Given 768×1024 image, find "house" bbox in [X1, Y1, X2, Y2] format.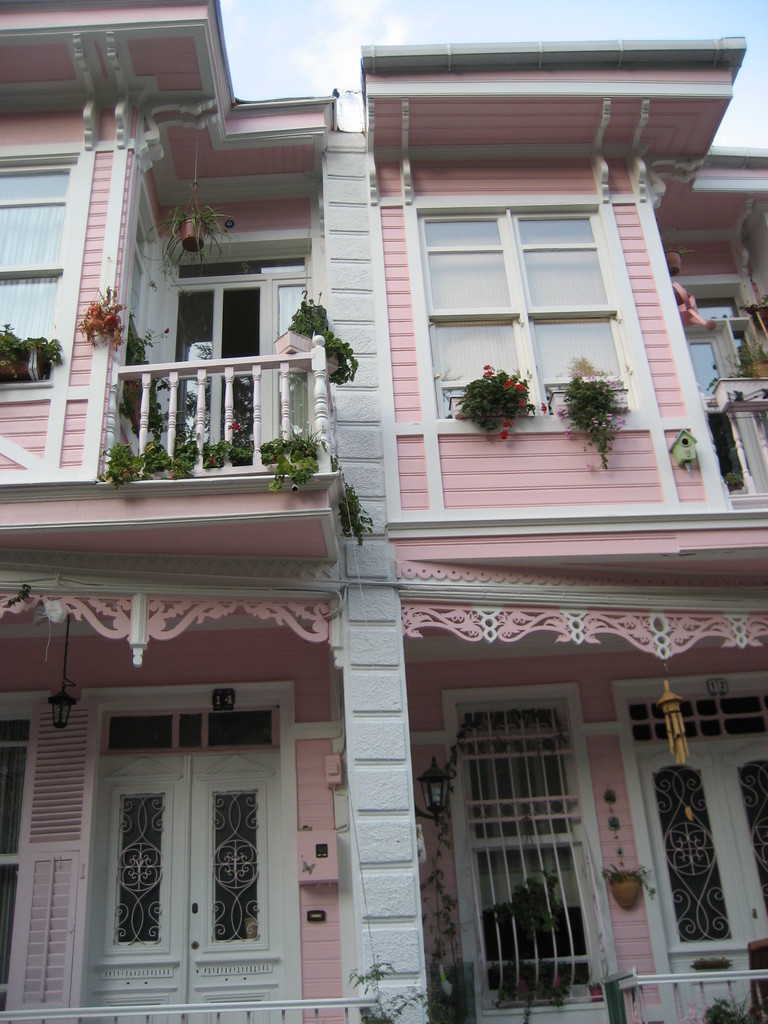
[430, 49, 767, 1023].
